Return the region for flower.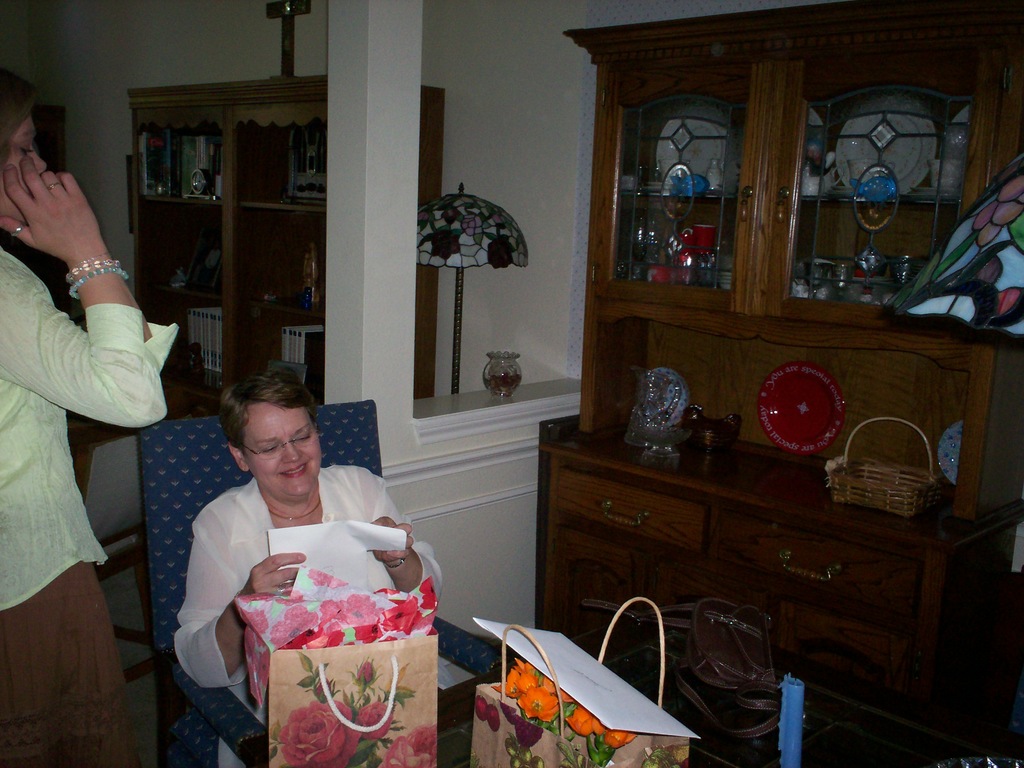
l=460, t=213, r=484, b=234.
